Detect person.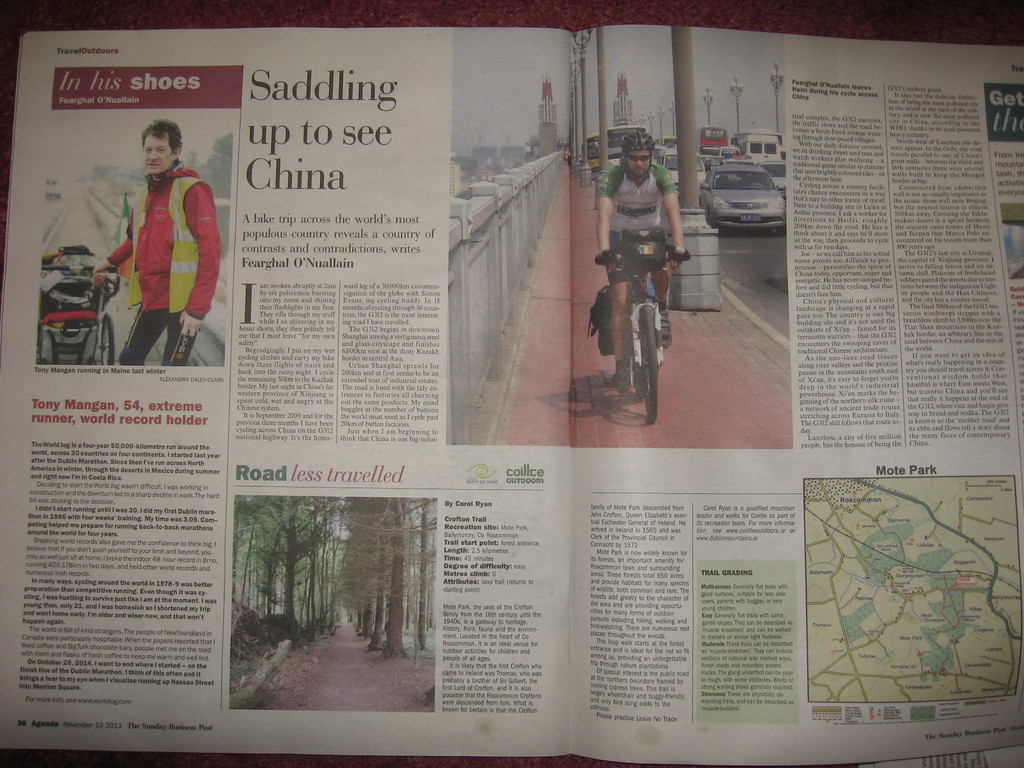
Detected at (left=95, top=110, right=225, bottom=363).
